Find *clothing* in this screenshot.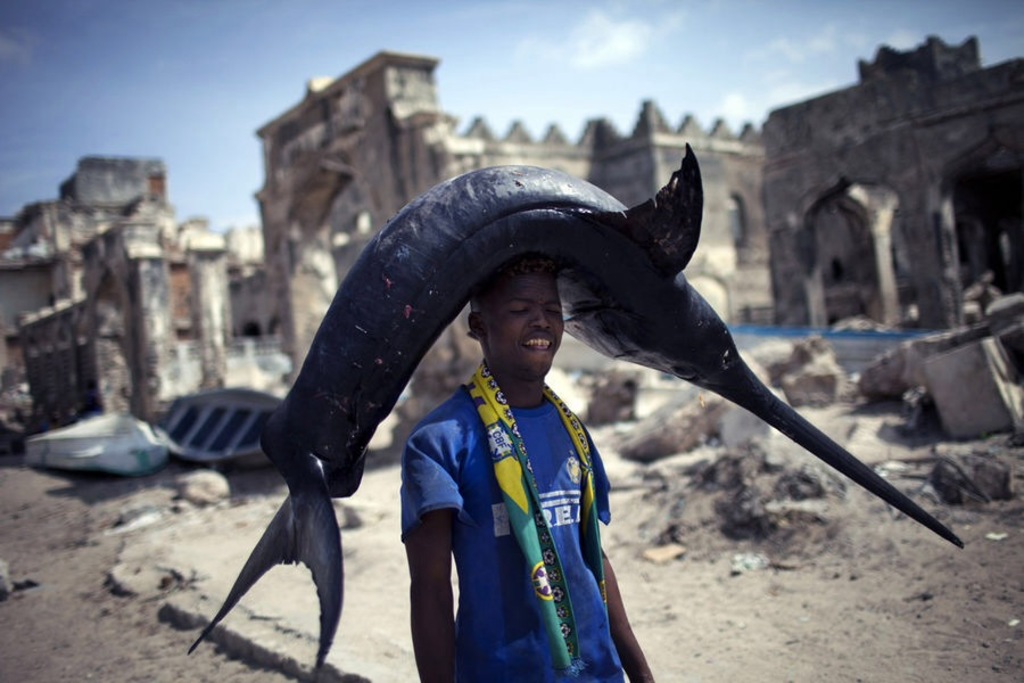
The bounding box for *clothing* is (x1=305, y1=222, x2=703, y2=611).
